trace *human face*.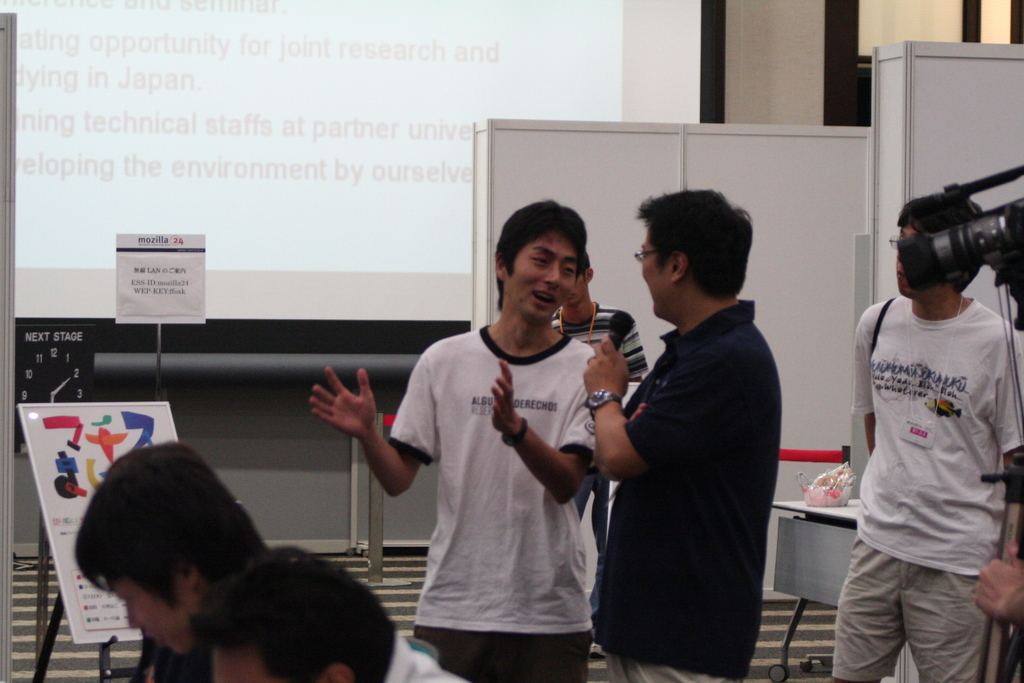
Traced to [x1=112, y1=583, x2=184, y2=651].
